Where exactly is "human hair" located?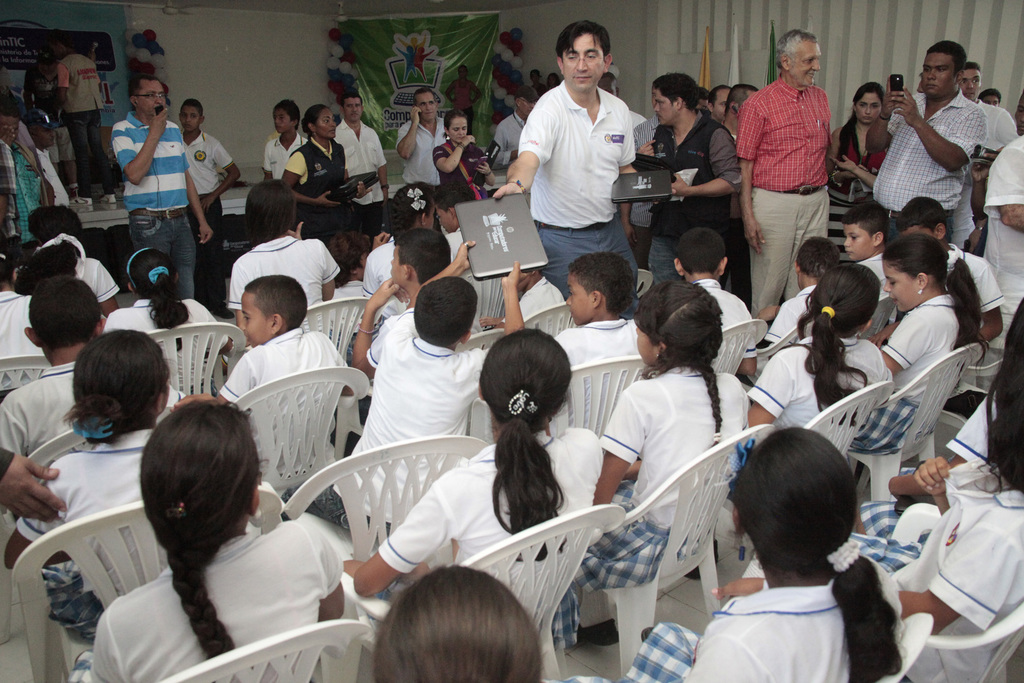
Its bounding box is box(136, 399, 268, 663).
